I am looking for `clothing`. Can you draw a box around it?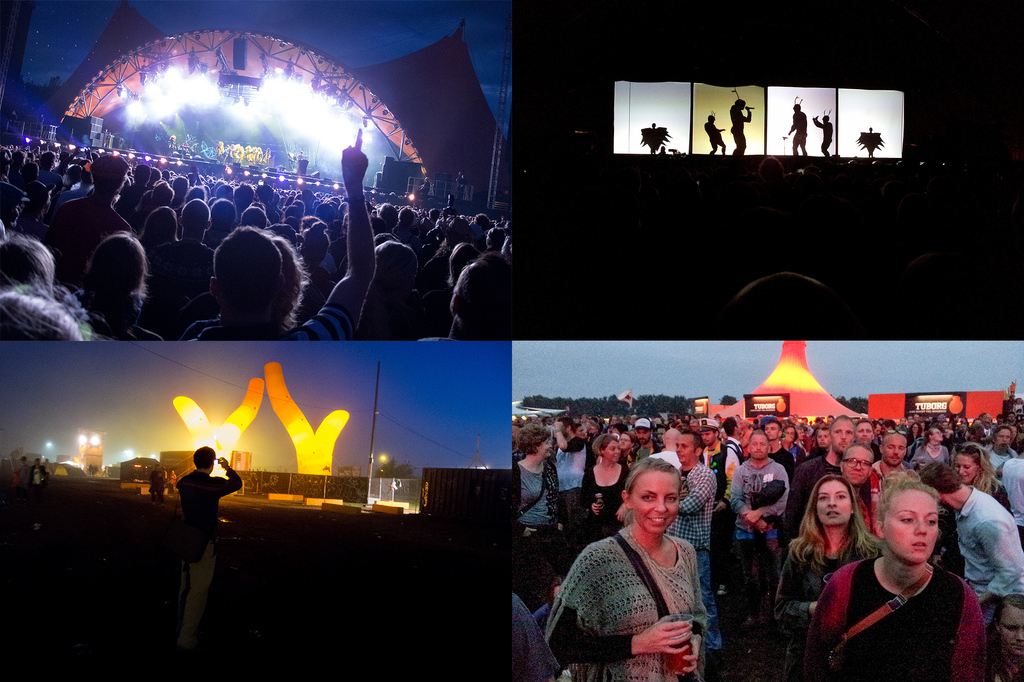
Sure, the bounding box is l=864, t=459, r=922, b=543.
